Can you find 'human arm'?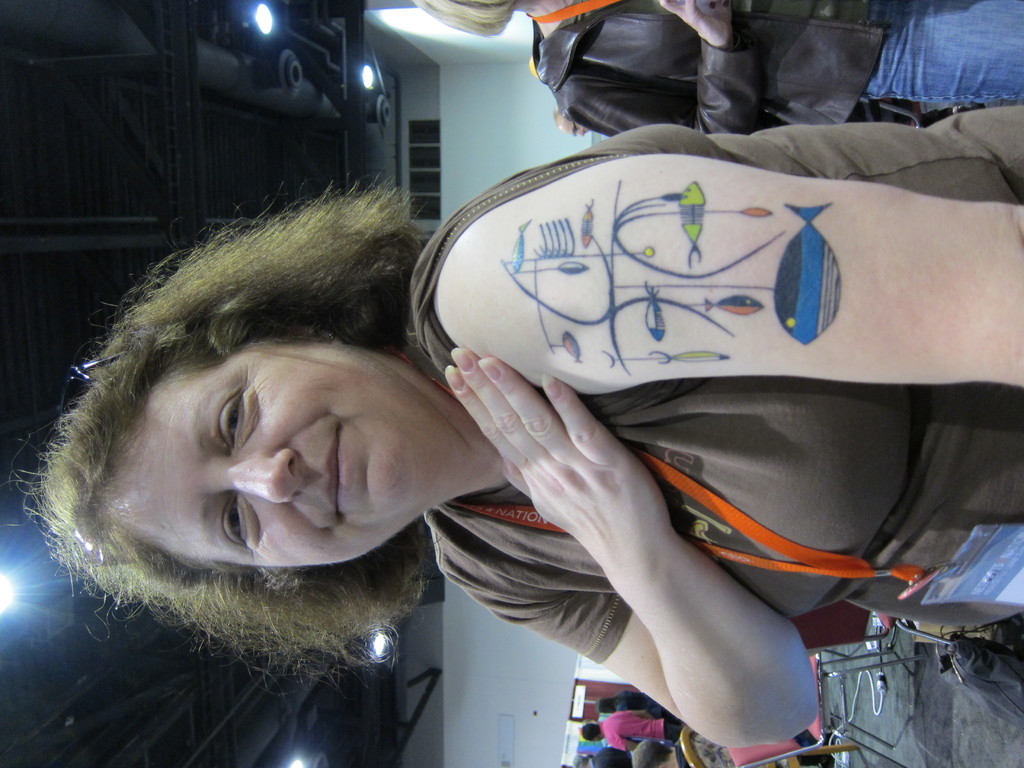
Yes, bounding box: locate(555, 0, 768, 145).
